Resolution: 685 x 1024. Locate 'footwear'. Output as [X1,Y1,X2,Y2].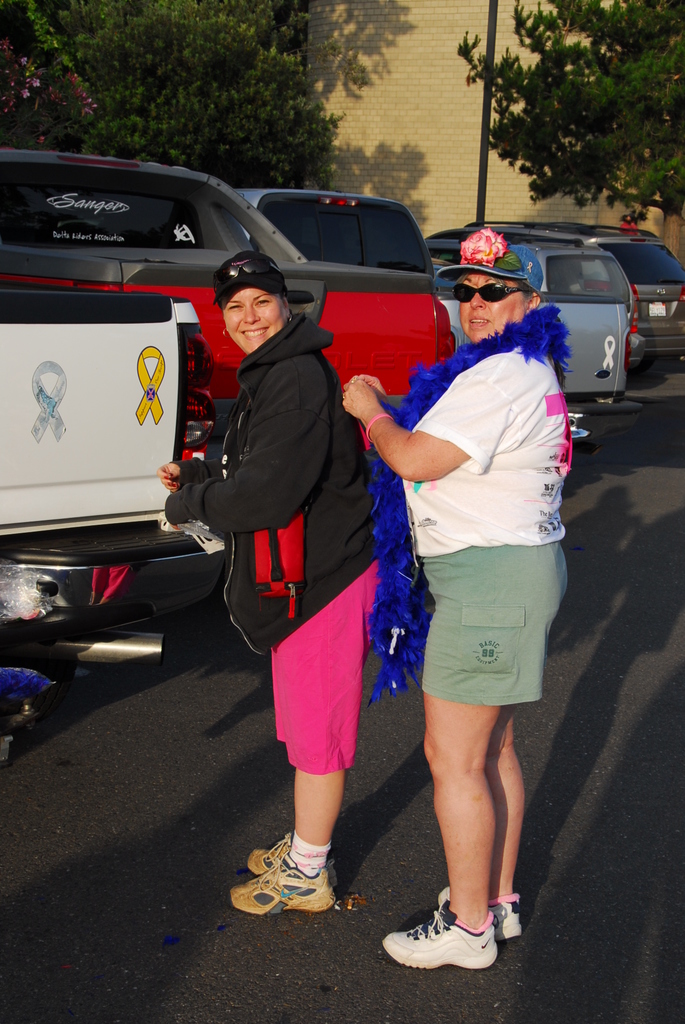
[229,851,332,916].
